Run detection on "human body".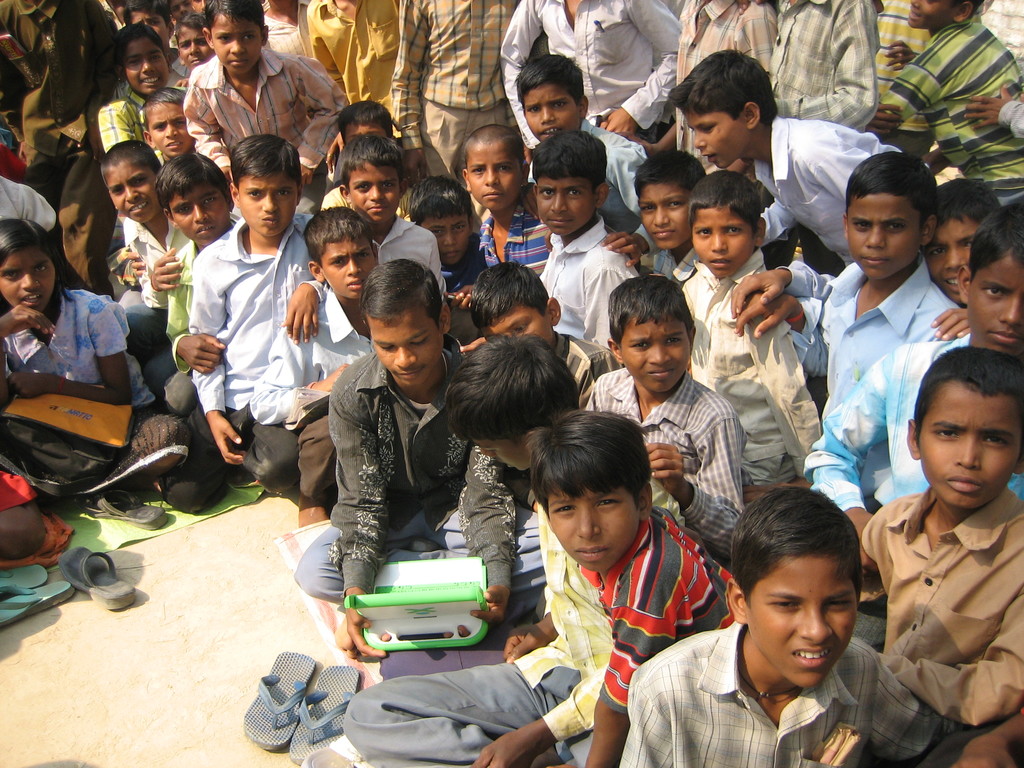
Result: 165,134,314,508.
